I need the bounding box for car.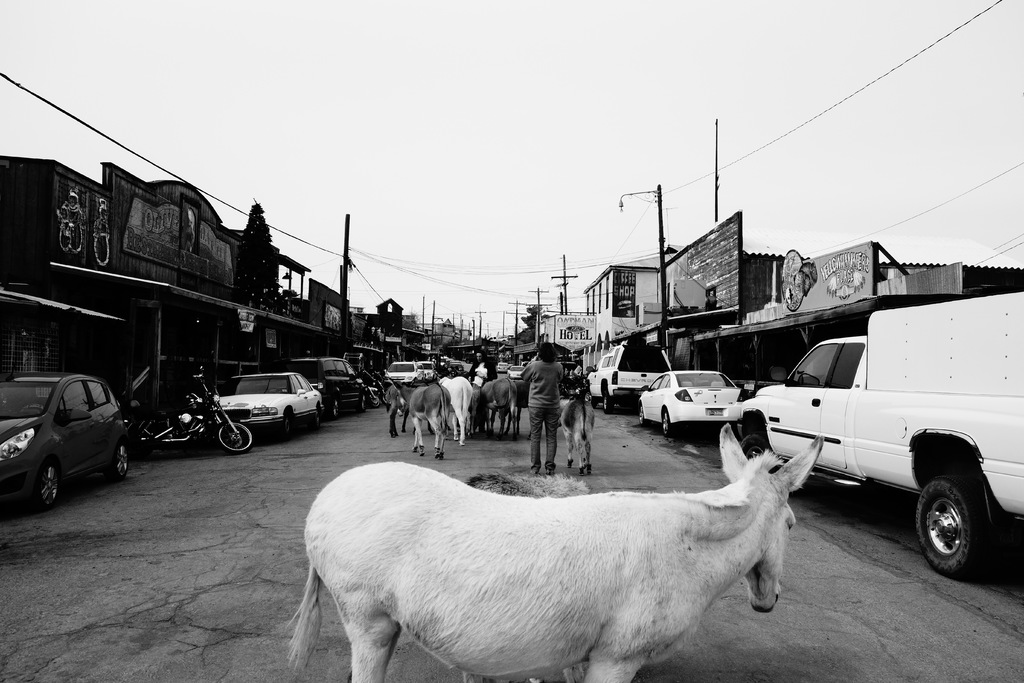
Here it is: BBox(206, 363, 325, 439).
